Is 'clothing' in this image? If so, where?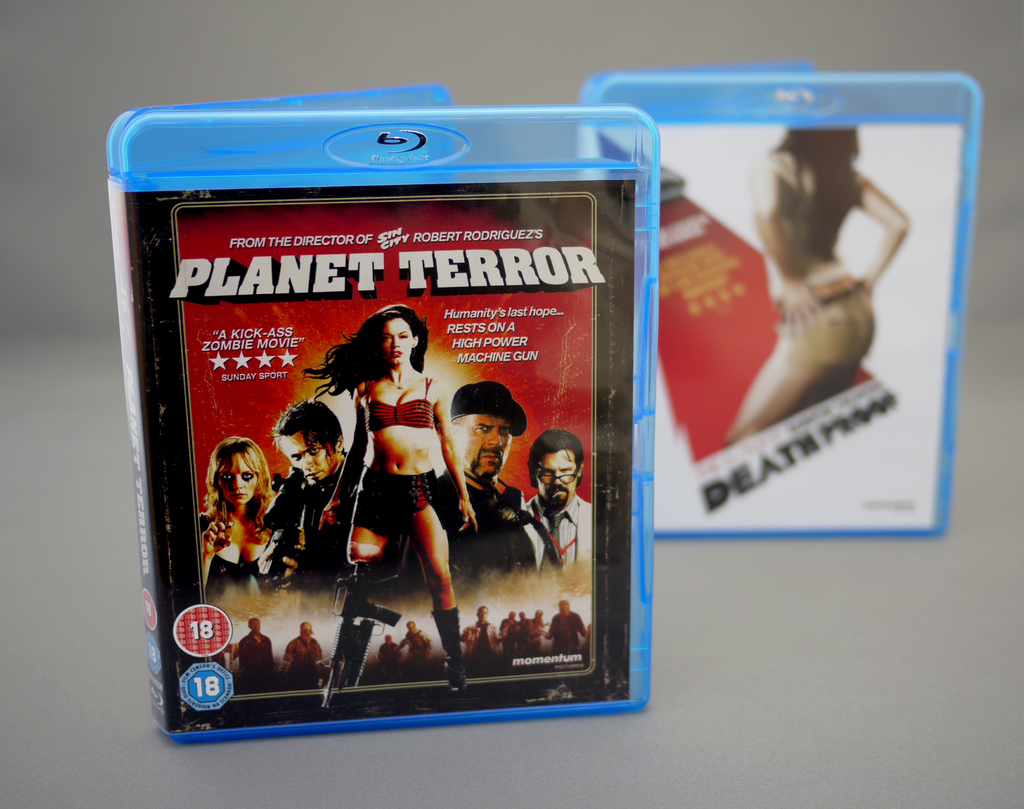
Yes, at {"x1": 546, "y1": 613, "x2": 582, "y2": 654}.
